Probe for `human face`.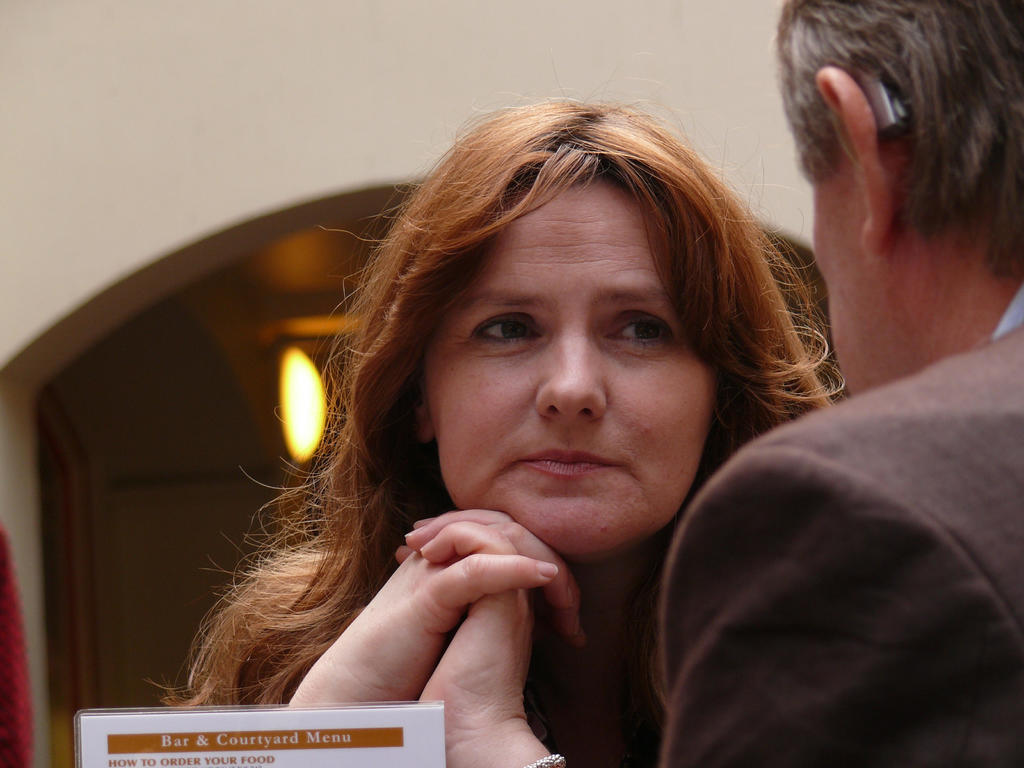
Probe result: box(805, 124, 904, 396).
